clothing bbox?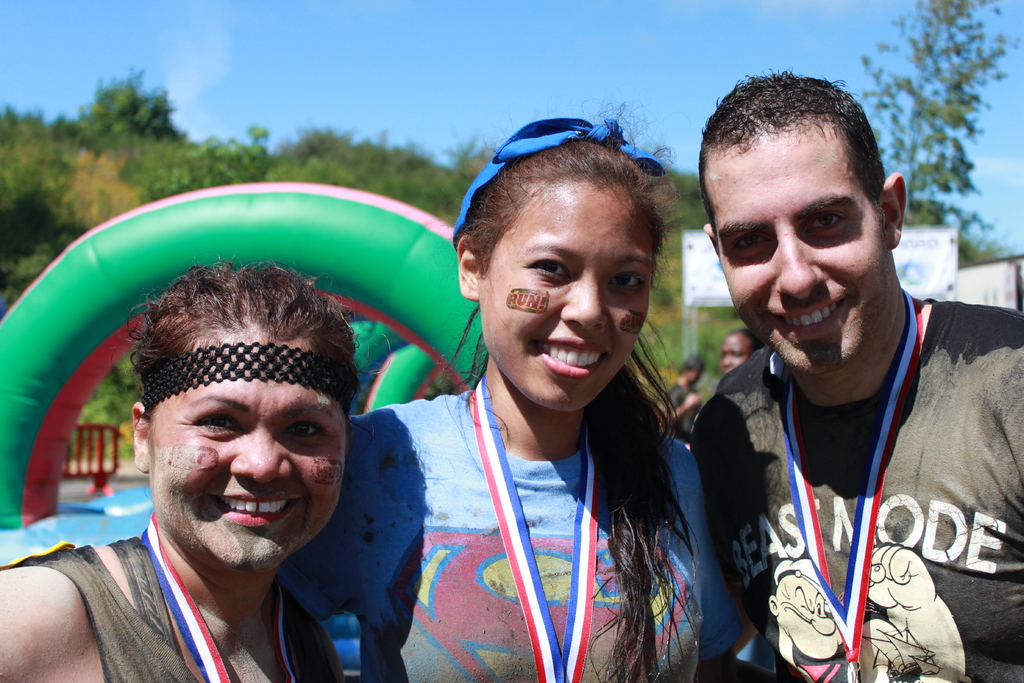
[x1=266, y1=384, x2=740, y2=682]
